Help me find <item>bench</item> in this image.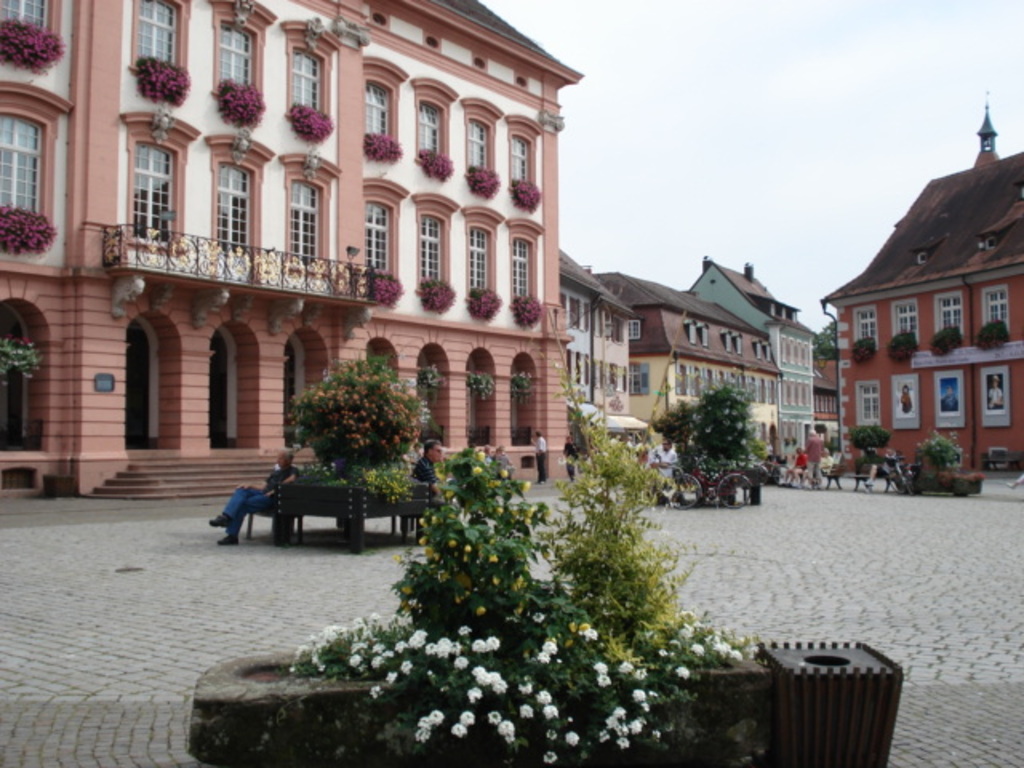
Found it: BBox(358, 485, 438, 546).
